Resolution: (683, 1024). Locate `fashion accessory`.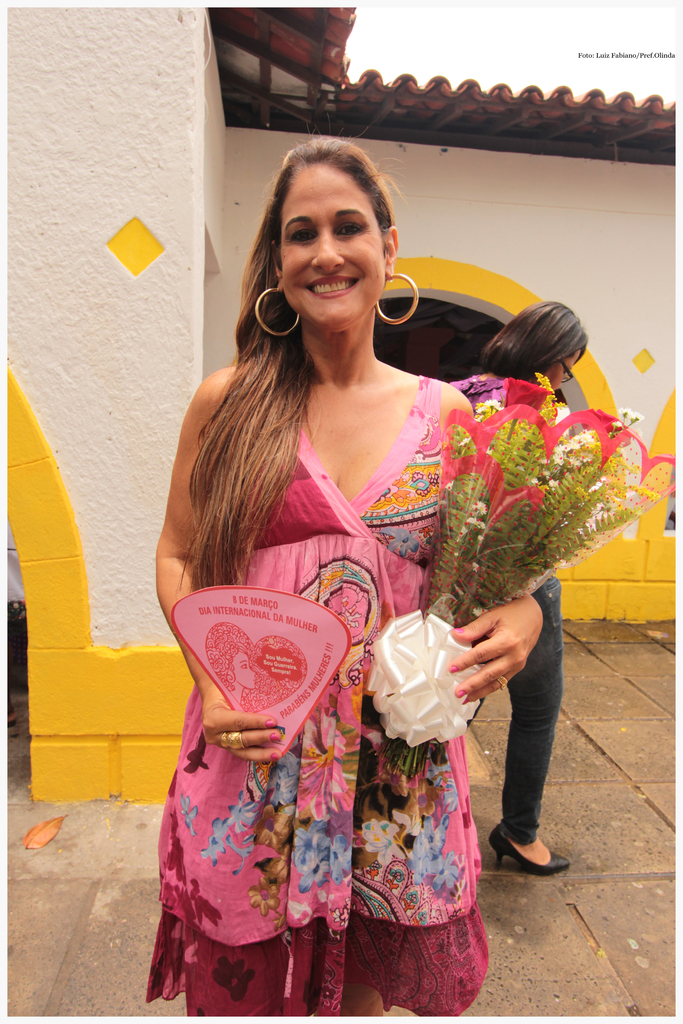
<region>464, 700, 474, 705</region>.
